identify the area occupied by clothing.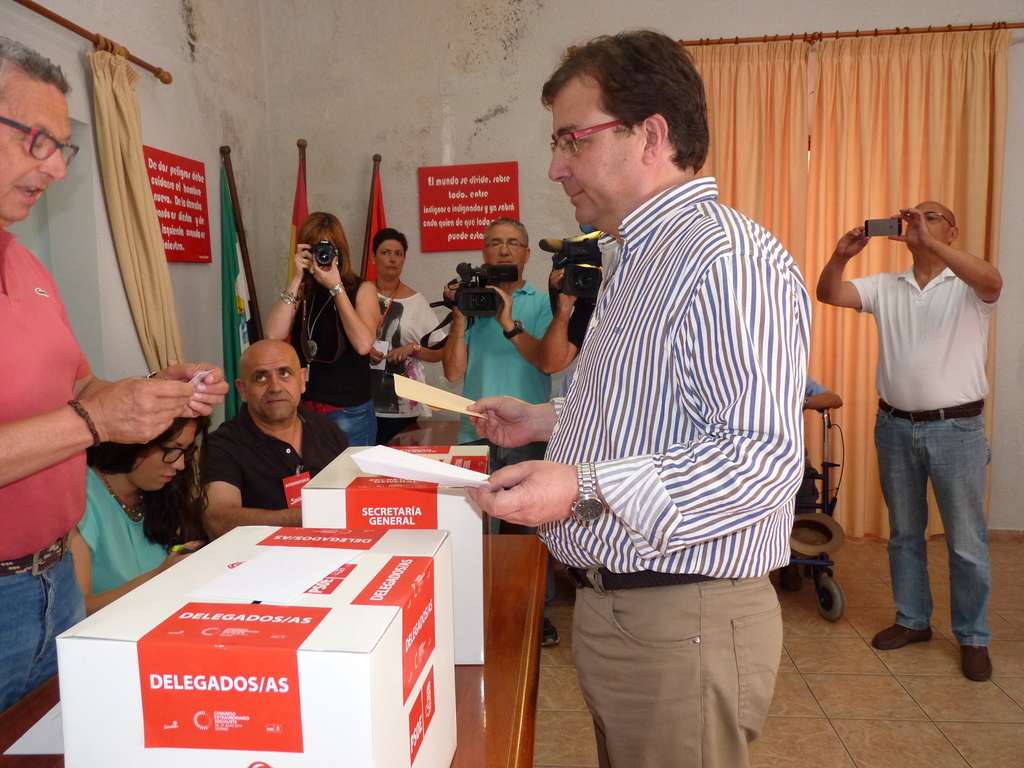
Area: bbox=(853, 271, 1013, 644).
